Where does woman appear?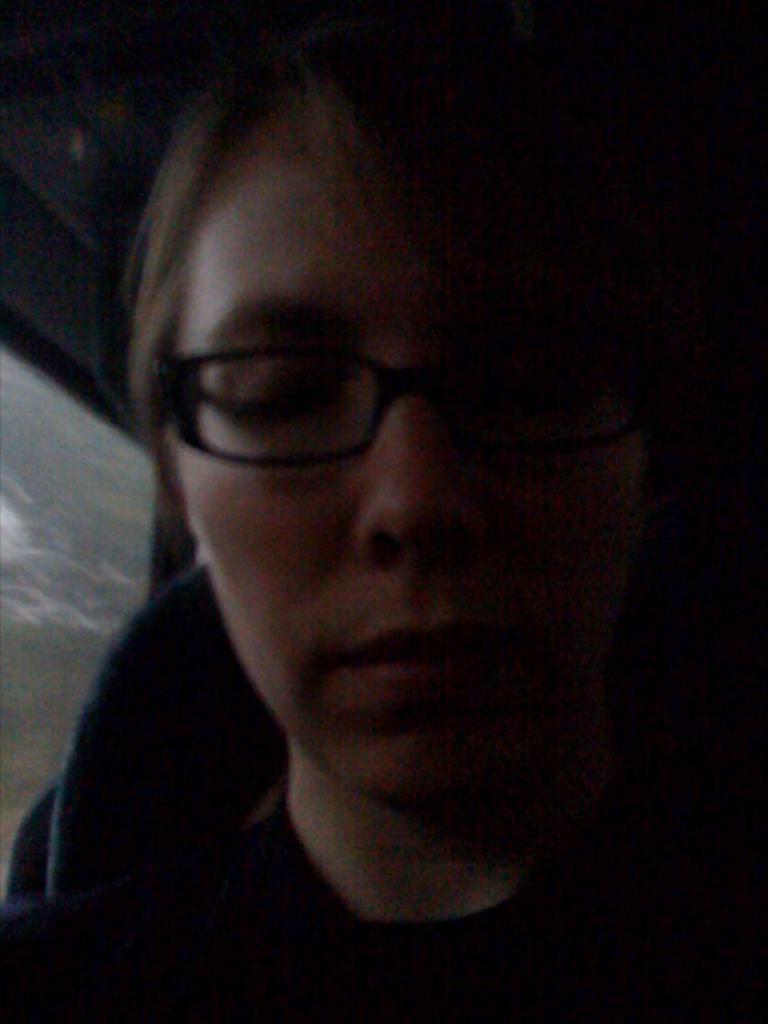
Appears at (0,13,767,1023).
